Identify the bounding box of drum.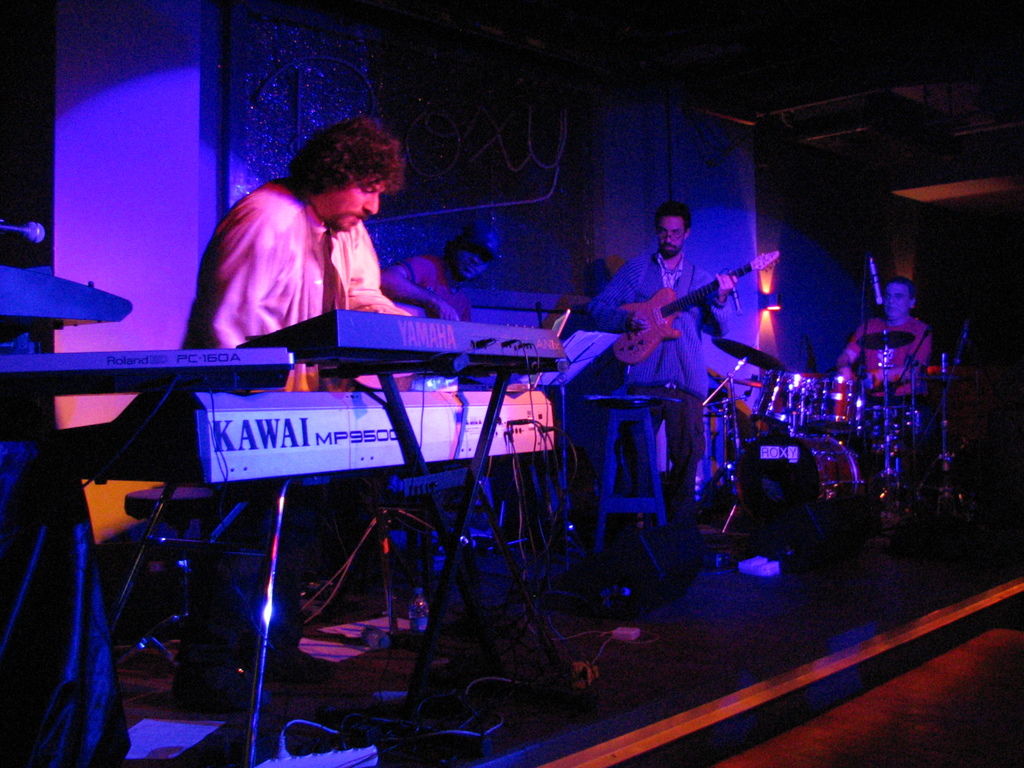
detection(753, 373, 820, 431).
